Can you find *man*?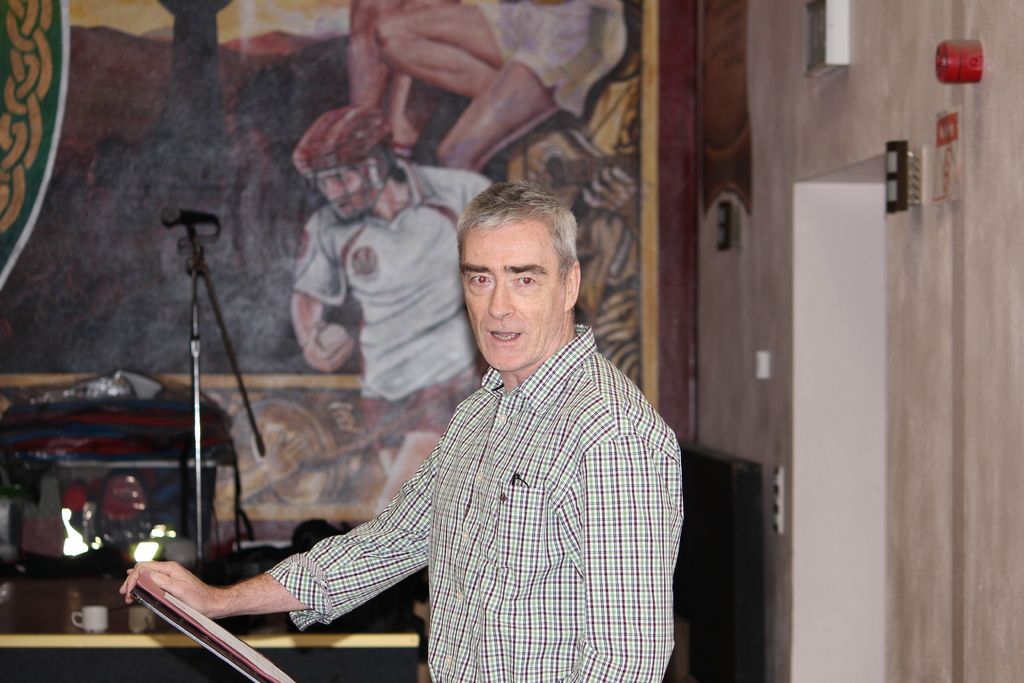
Yes, bounding box: 291:103:500:507.
